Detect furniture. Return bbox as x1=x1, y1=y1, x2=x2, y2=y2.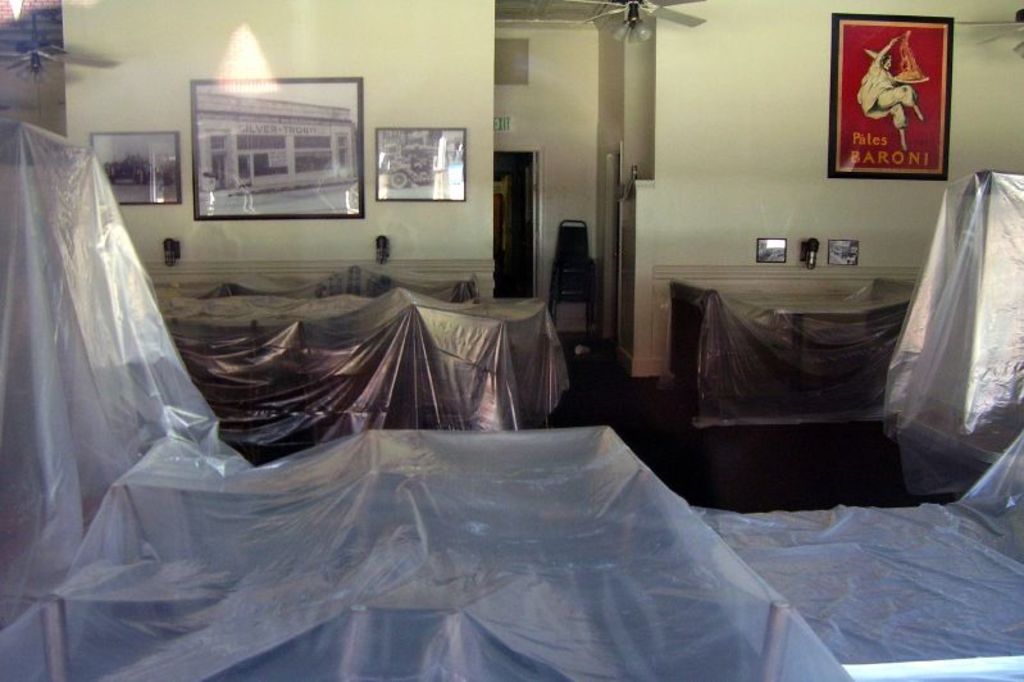
x1=547, y1=273, x2=588, y2=333.
